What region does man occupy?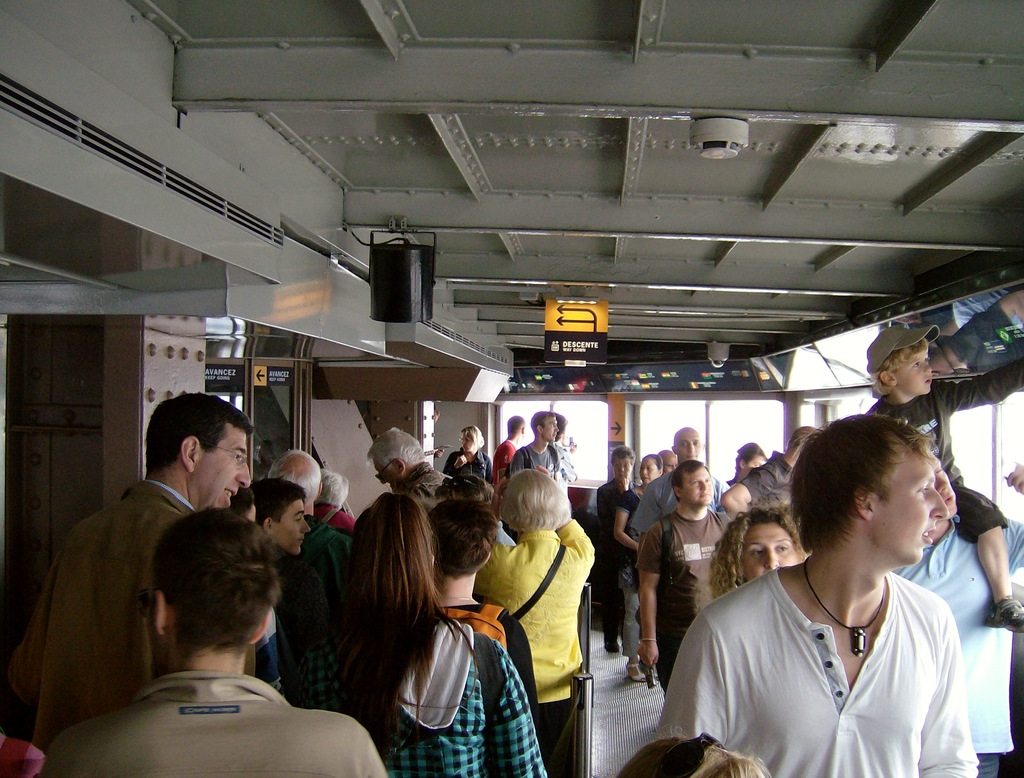
[638,452,756,689].
